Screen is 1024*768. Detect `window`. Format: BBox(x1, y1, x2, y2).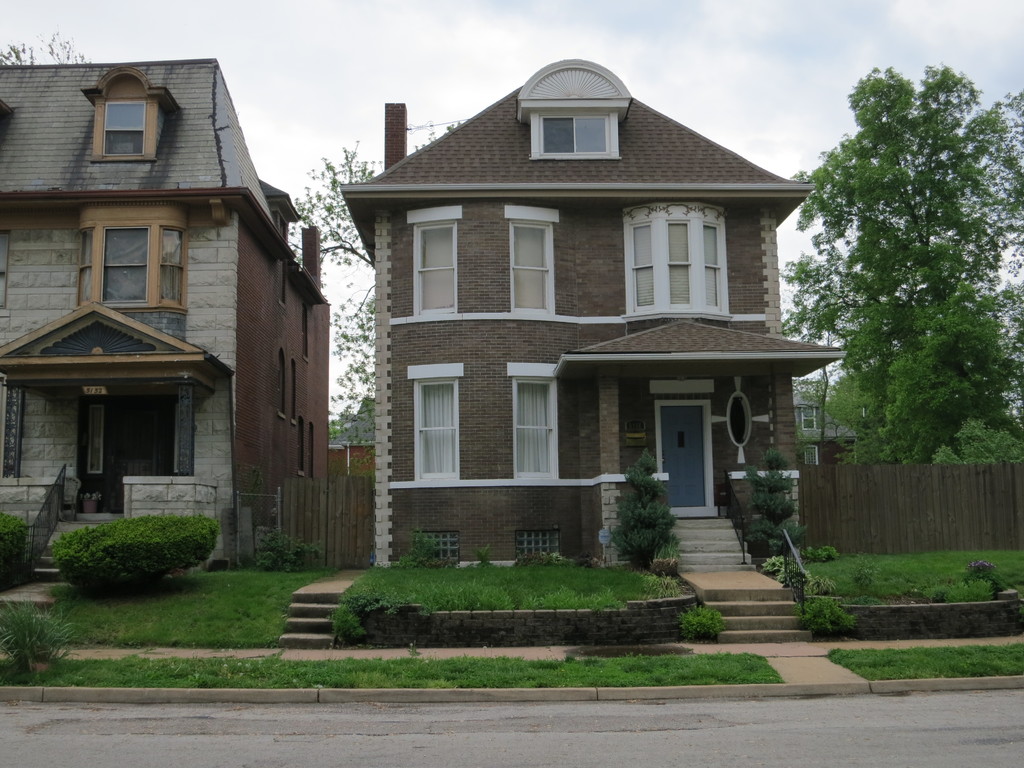
BBox(702, 221, 726, 312).
